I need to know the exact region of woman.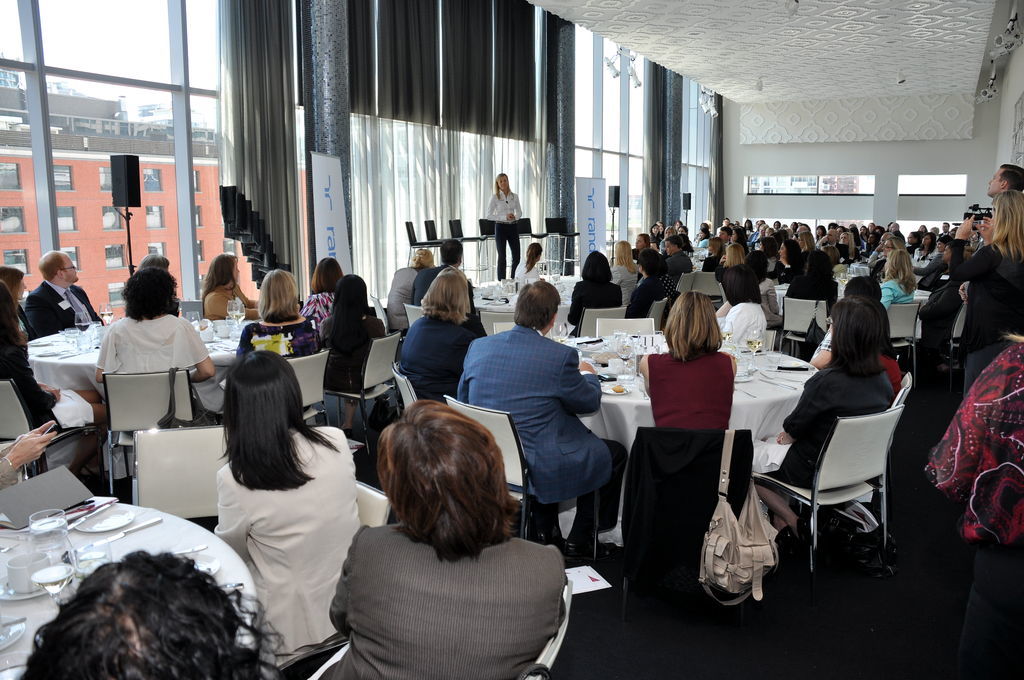
Region: <bbox>560, 241, 618, 347</bbox>.
